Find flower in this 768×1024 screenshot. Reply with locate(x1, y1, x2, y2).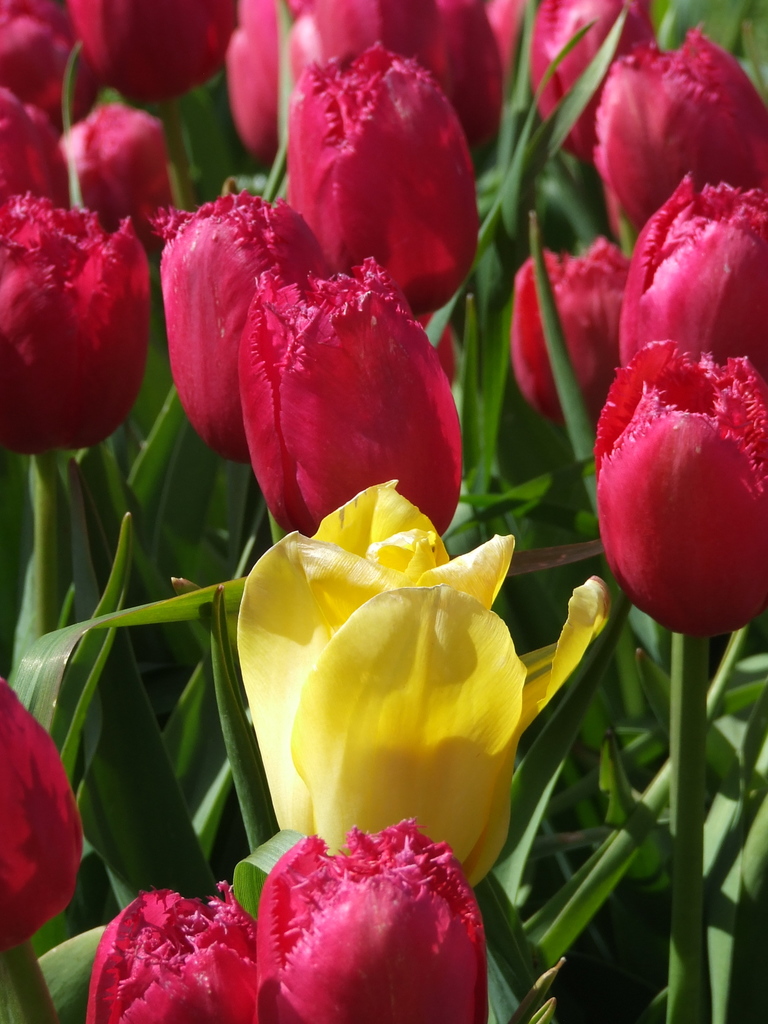
locate(0, 87, 67, 211).
